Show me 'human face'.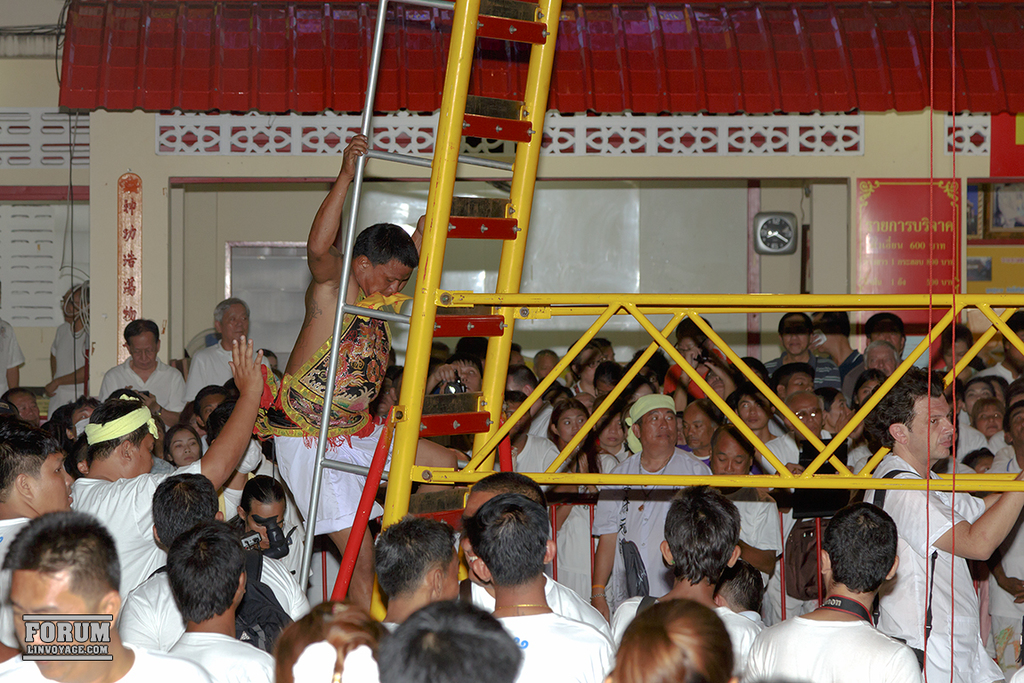
'human face' is here: 539 358 557 379.
